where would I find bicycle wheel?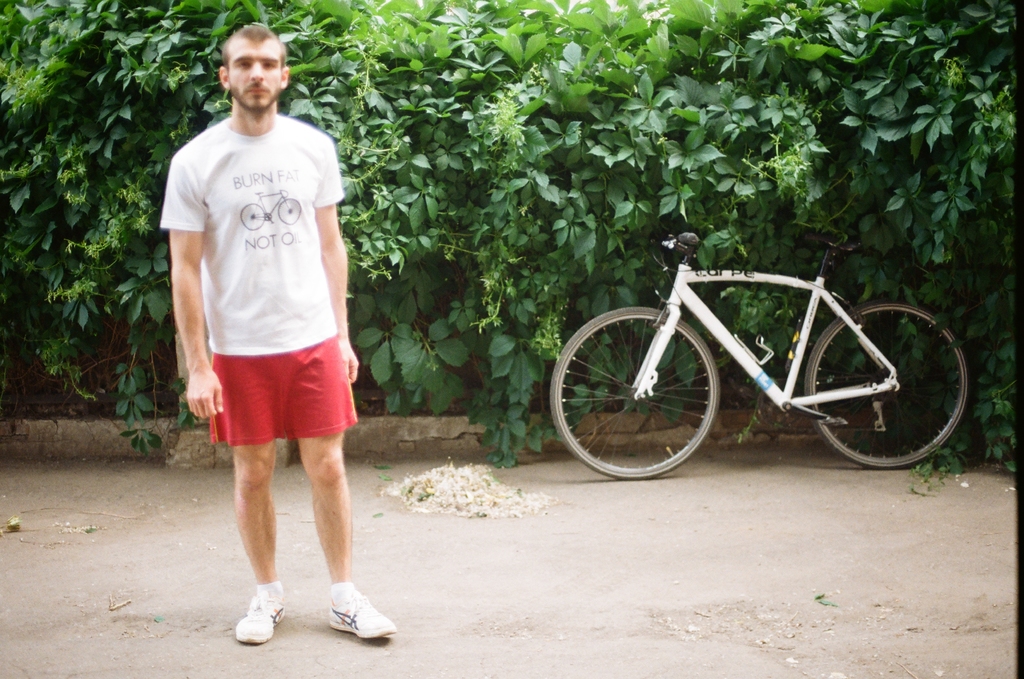
At l=806, t=301, r=975, b=461.
